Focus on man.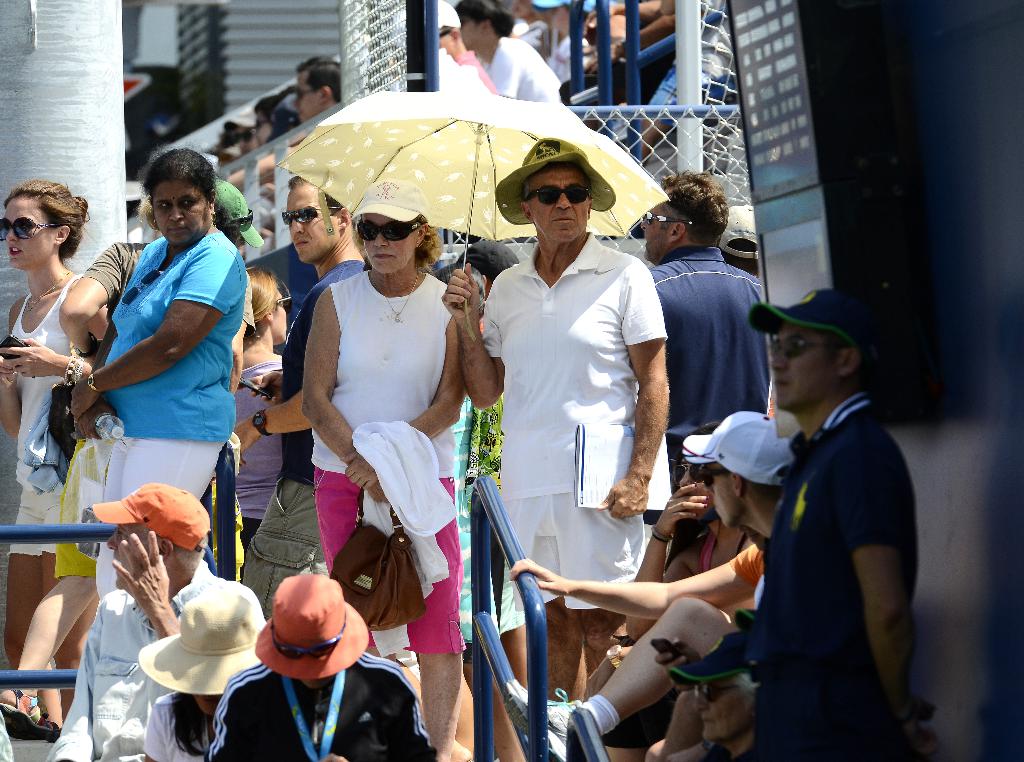
Focused at select_region(502, 408, 800, 761).
